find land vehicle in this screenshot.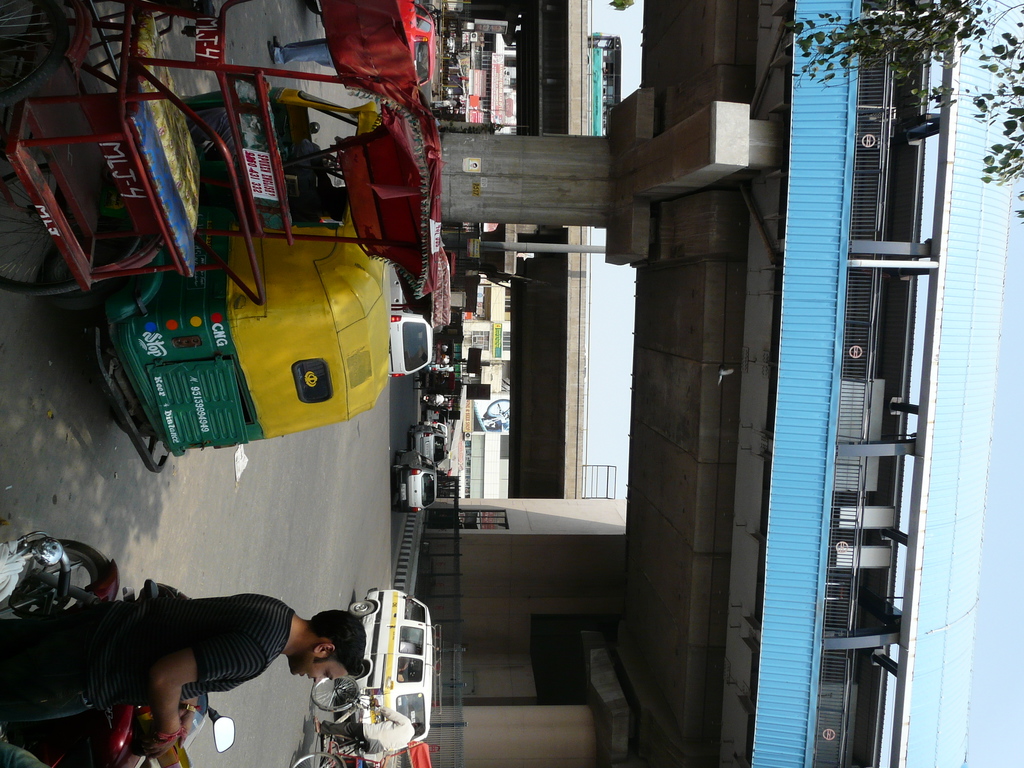
The bounding box for land vehicle is (92,90,392,481).
